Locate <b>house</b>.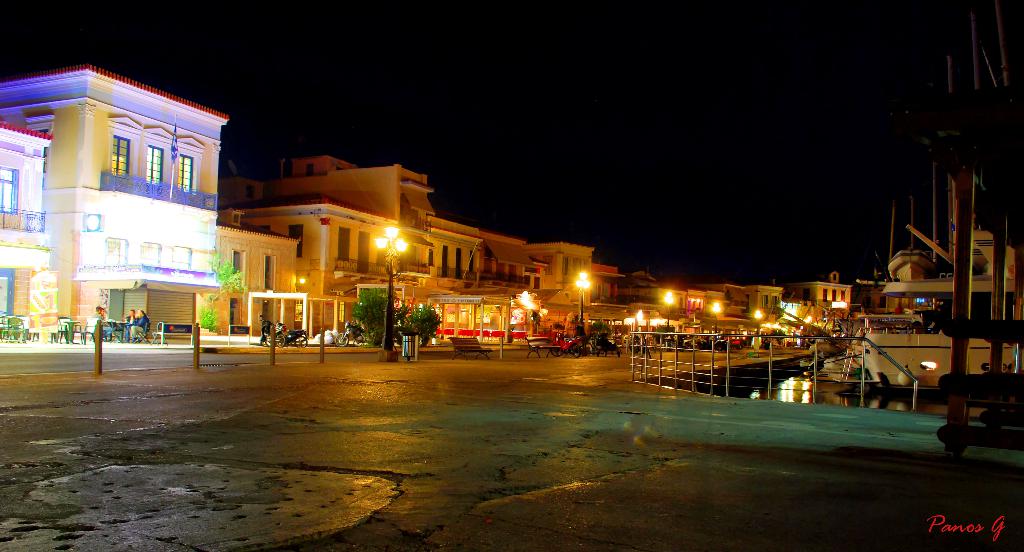
Bounding box: crop(224, 193, 393, 346).
